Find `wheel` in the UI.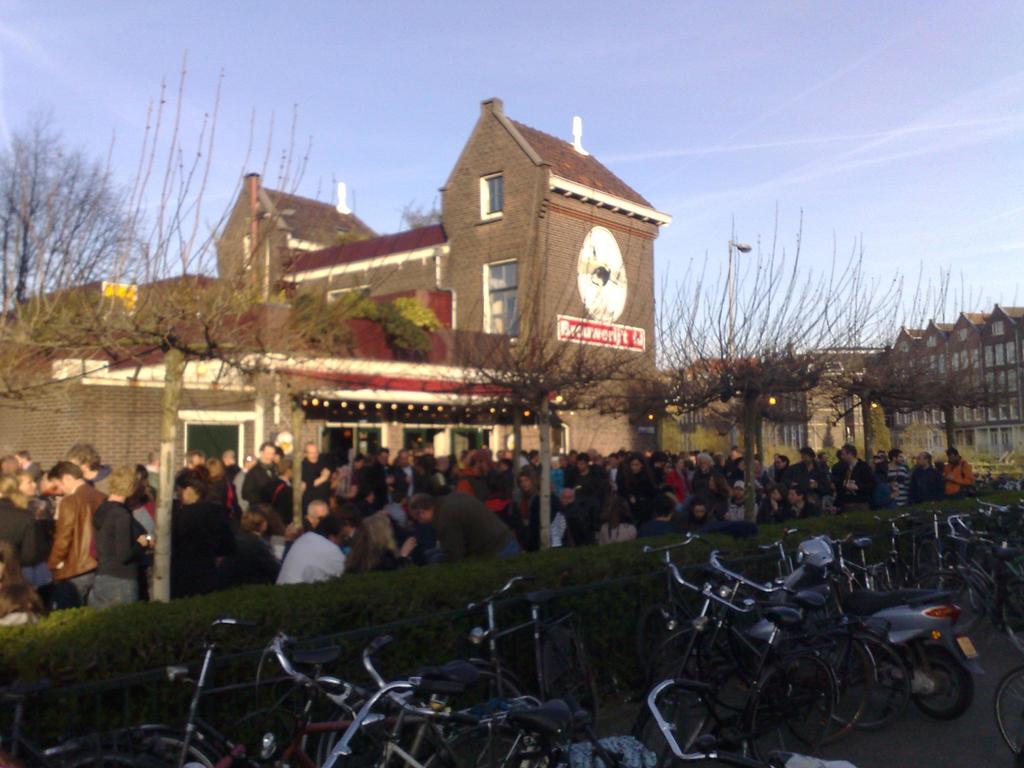
UI element at x1=890 y1=649 x2=974 y2=733.
